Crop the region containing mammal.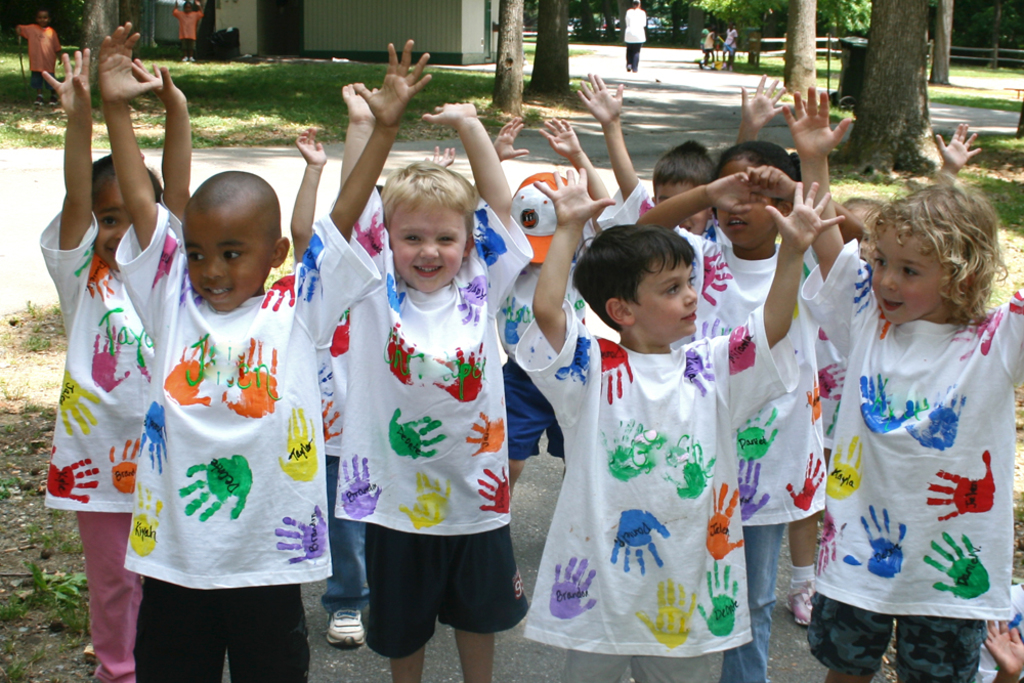
Crop region: rect(624, 0, 648, 69).
